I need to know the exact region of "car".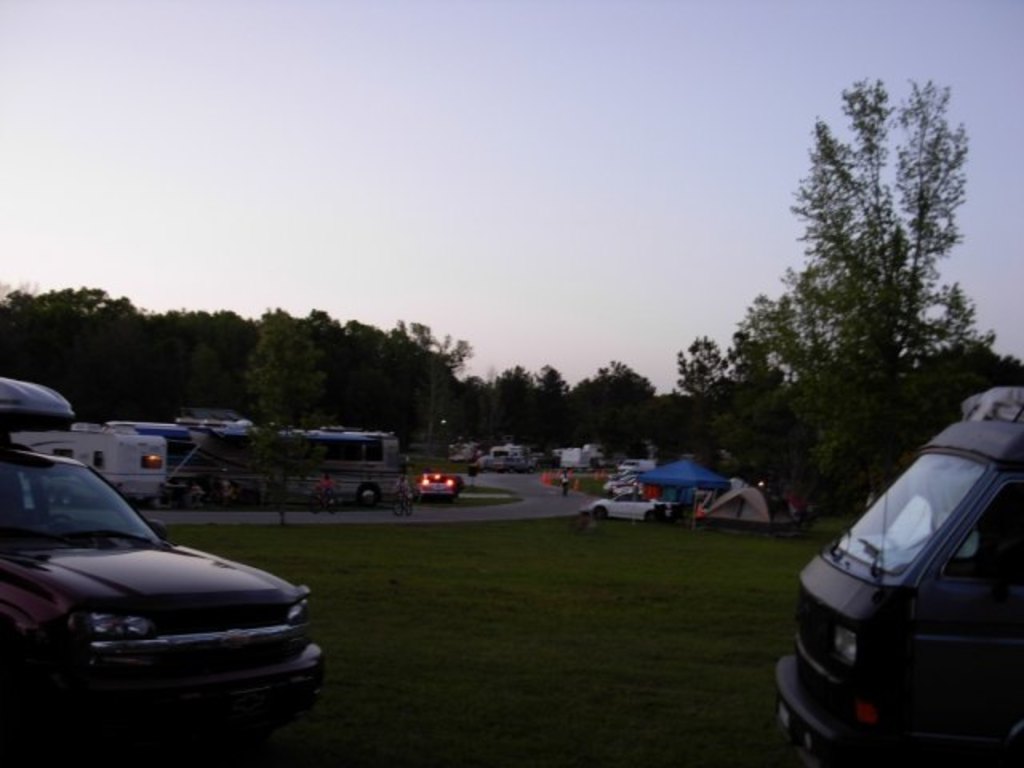
Region: x1=2 y1=453 x2=307 y2=725.
